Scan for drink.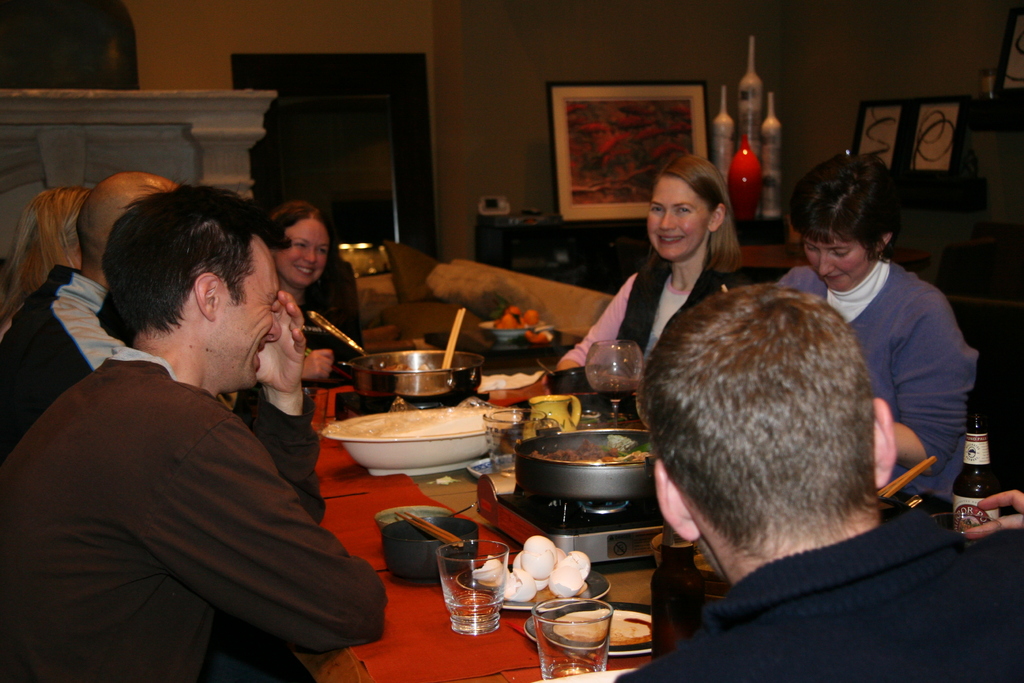
Scan result: locate(539, 657, 615, 680).
